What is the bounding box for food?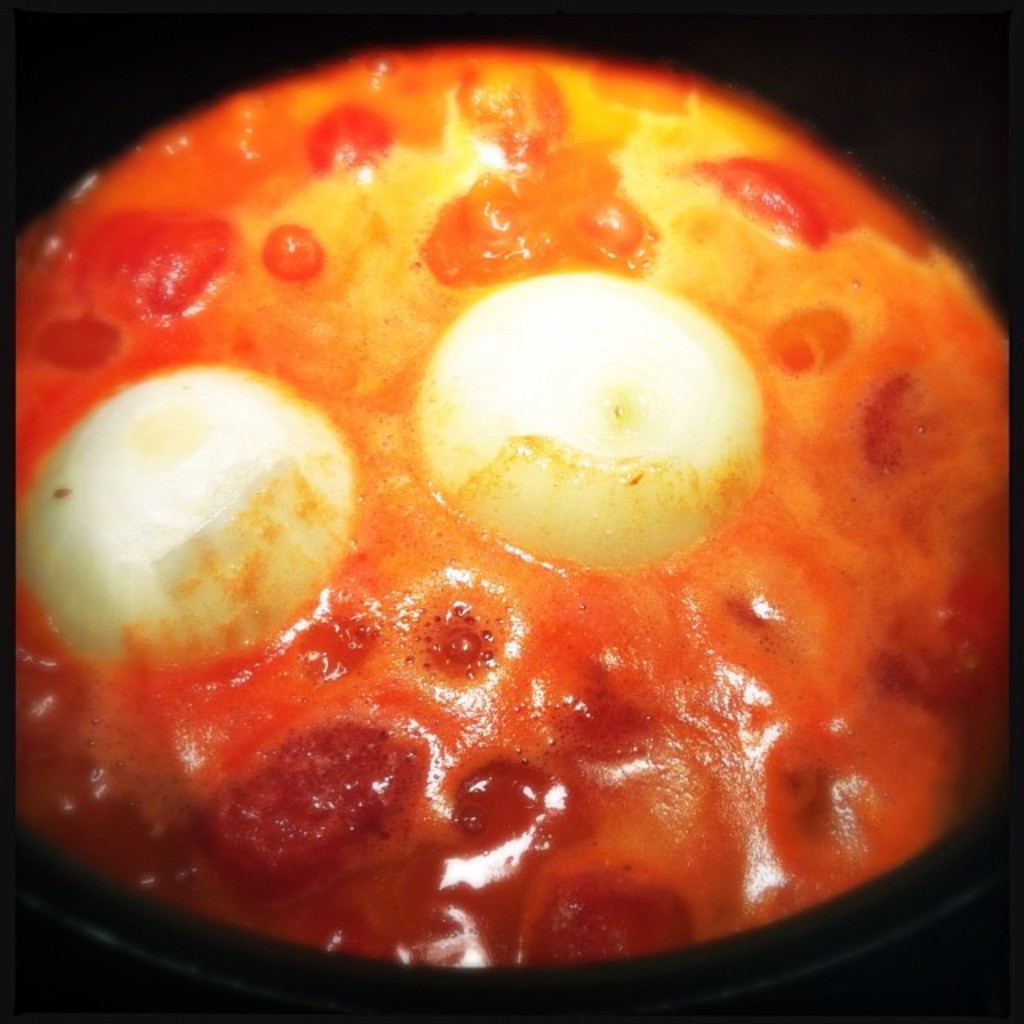
x1=0 y1=38 x2=1023 y2=968.
